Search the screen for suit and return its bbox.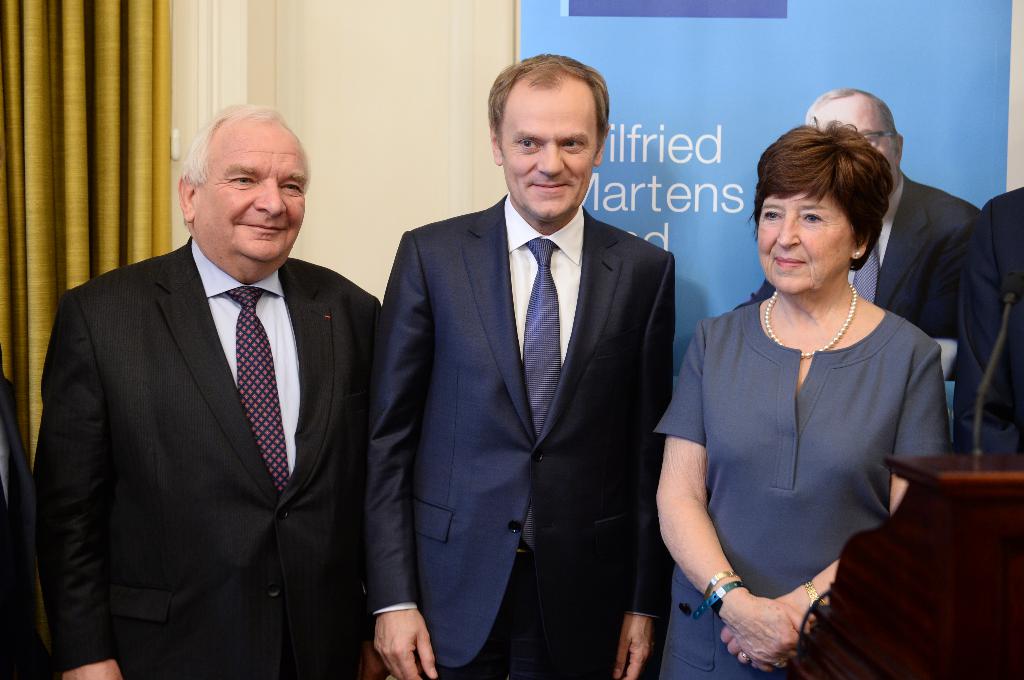
Found: 739 173 980 376.
